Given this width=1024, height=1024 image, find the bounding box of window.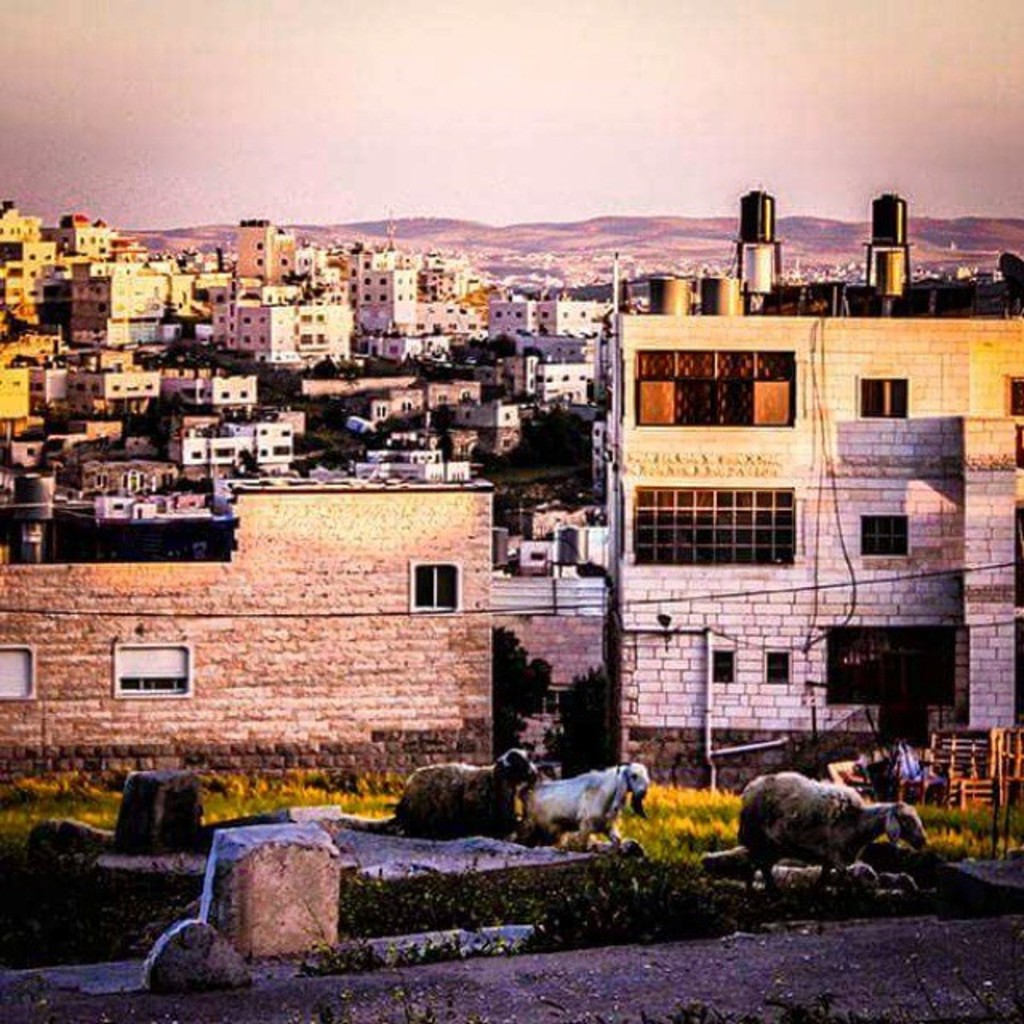
box(272, 443, 291, 458).
